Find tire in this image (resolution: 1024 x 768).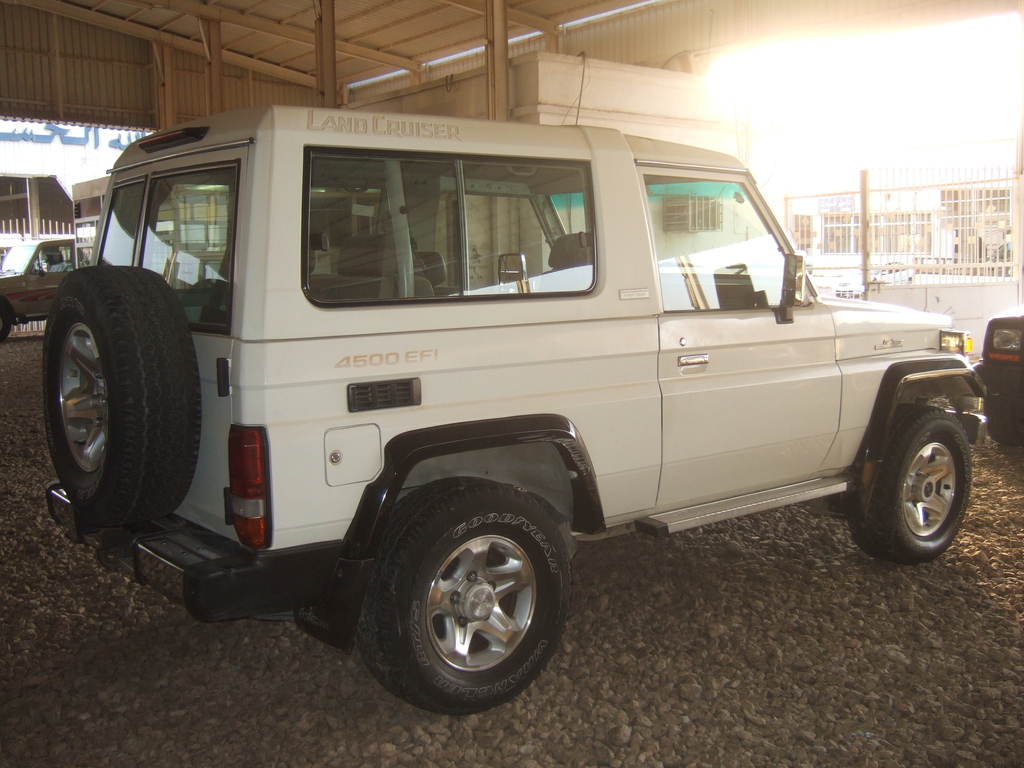
bbox=(982, 397, 1023, 445).
